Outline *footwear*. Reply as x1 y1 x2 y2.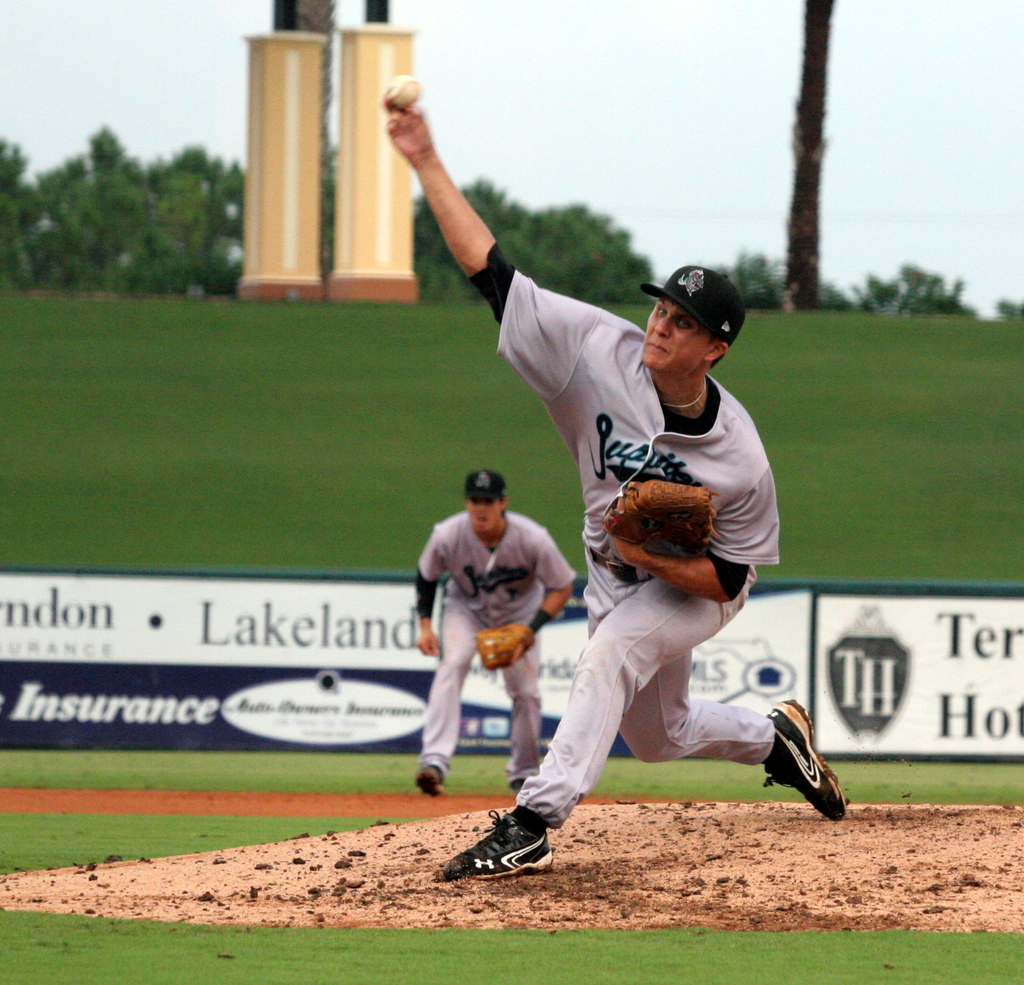
758 711 863 826.
